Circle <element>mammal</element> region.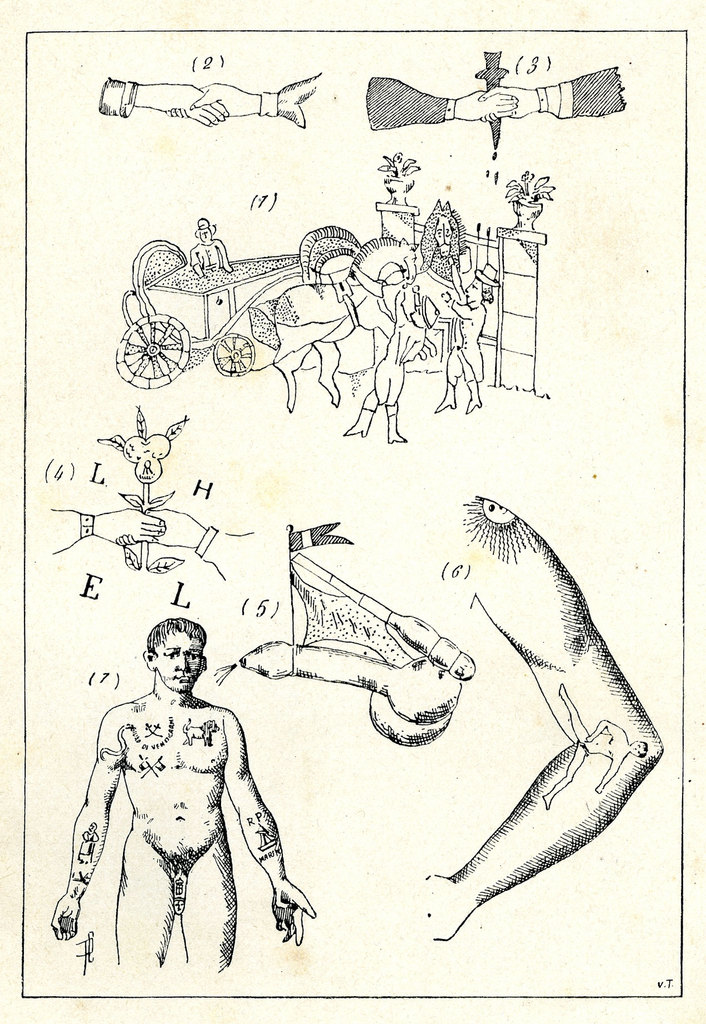
Region: crop(434, 258, 490, 405).
